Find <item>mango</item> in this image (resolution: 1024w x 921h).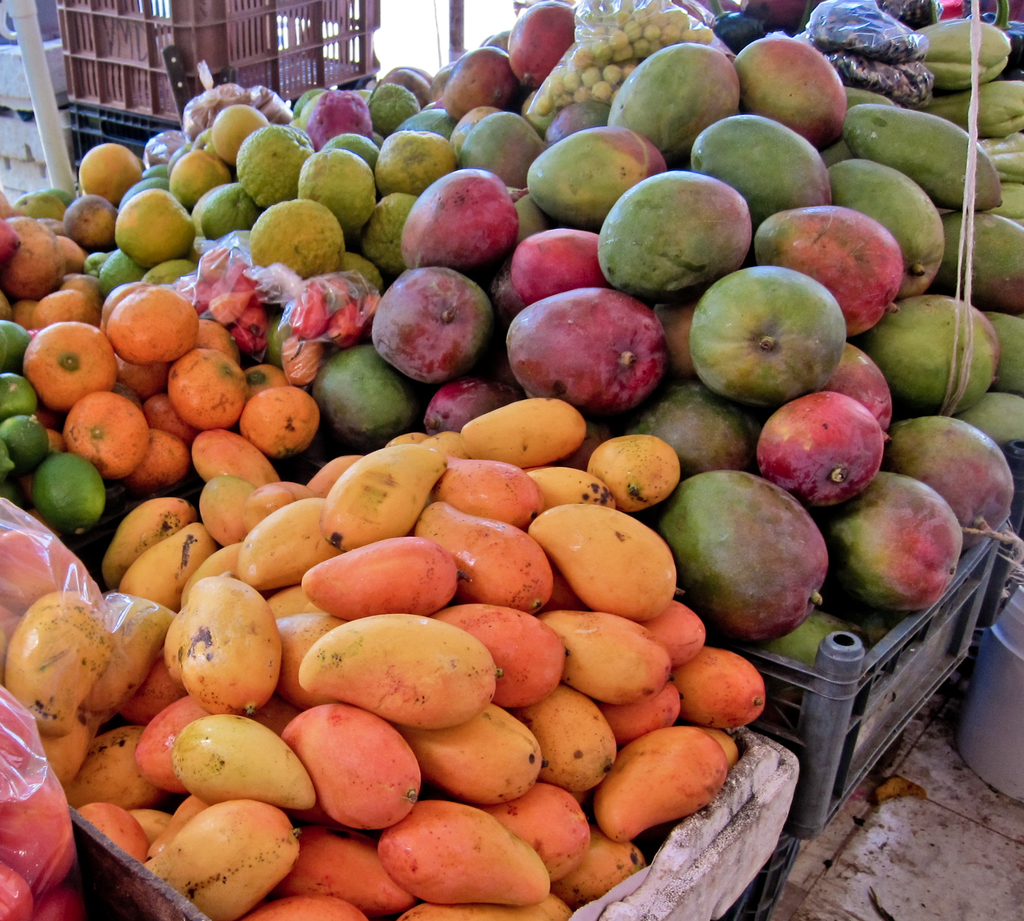
l=614, t=153, r=743, b=260.
